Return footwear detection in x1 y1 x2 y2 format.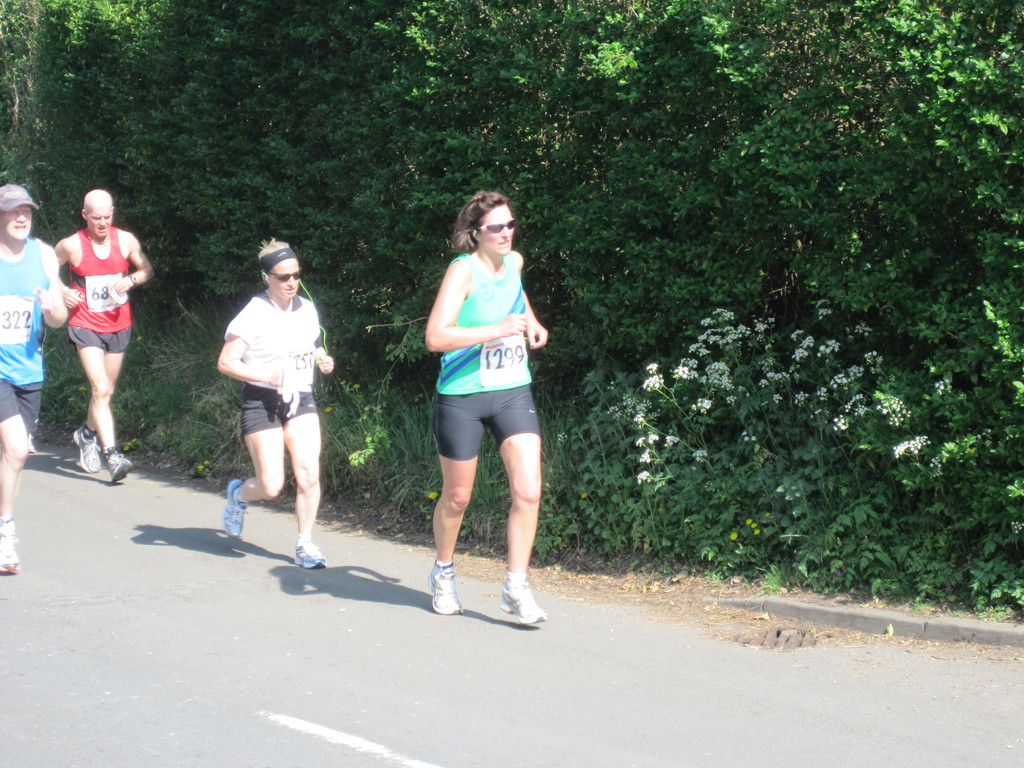
225 478 245 541.
